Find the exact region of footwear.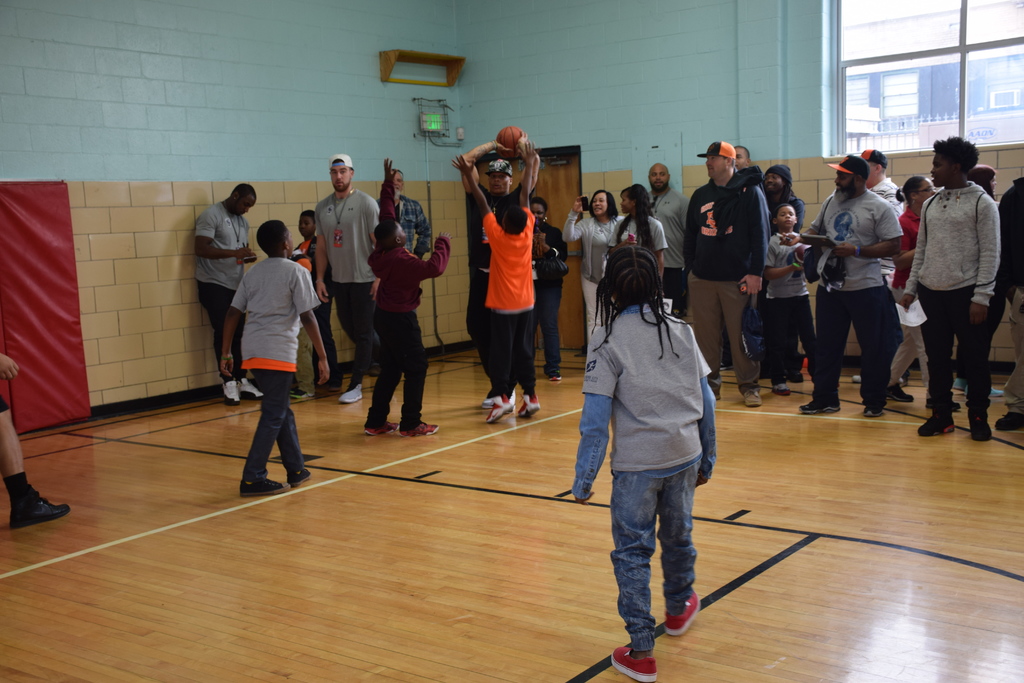
Exact region: 742,390,760,405.
